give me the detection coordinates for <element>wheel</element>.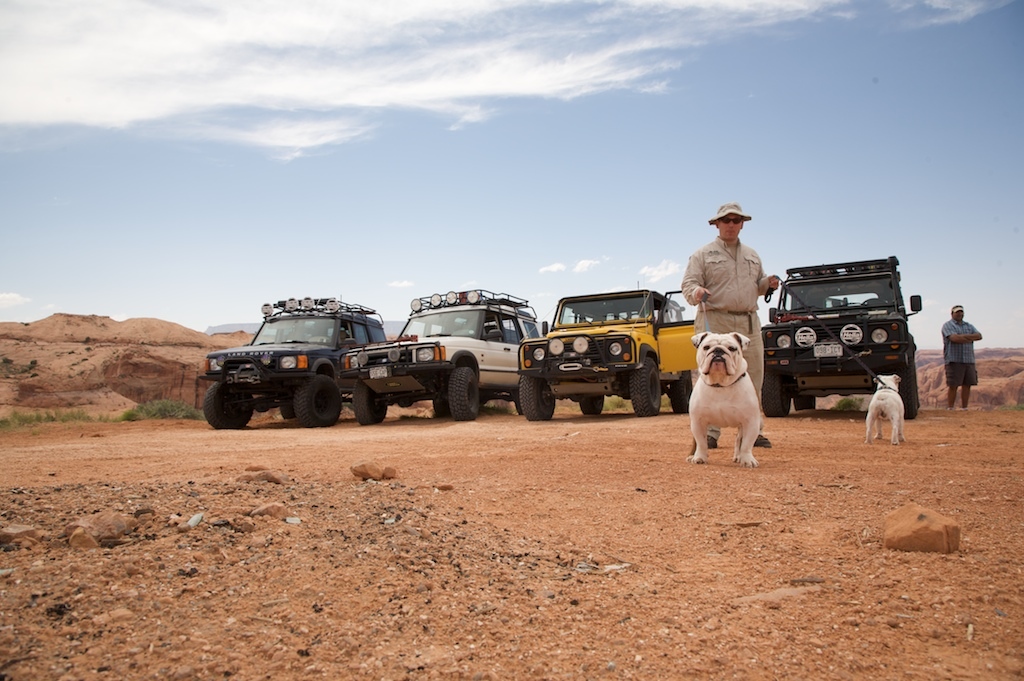
select_region(668, 372, 689, 419).
